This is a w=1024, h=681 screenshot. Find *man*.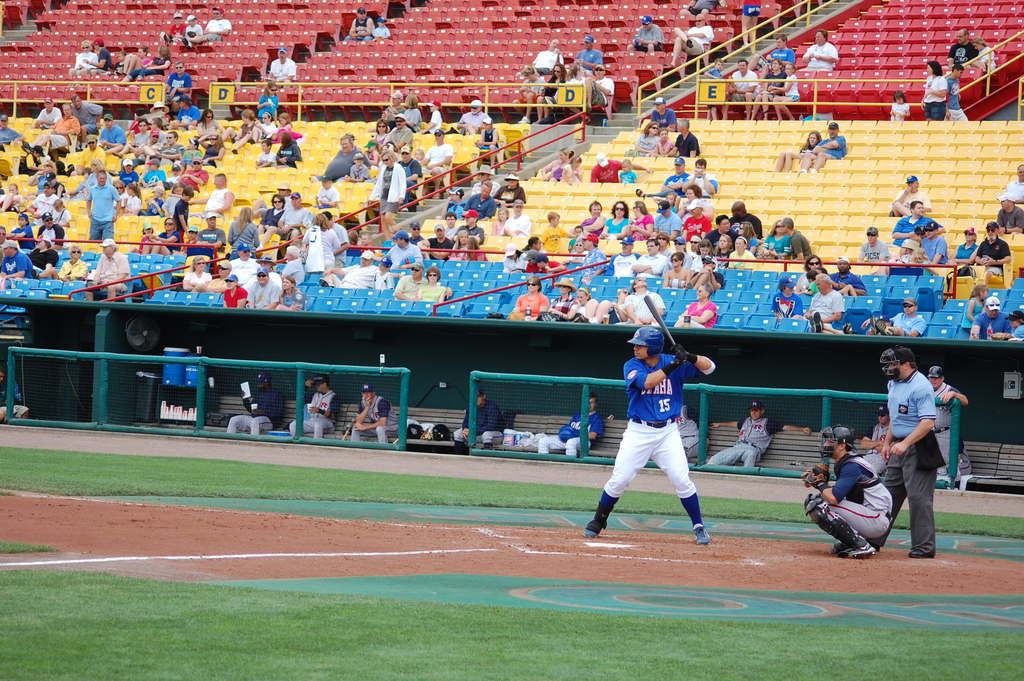
Bounding box: 697, 405, 810, 473.
